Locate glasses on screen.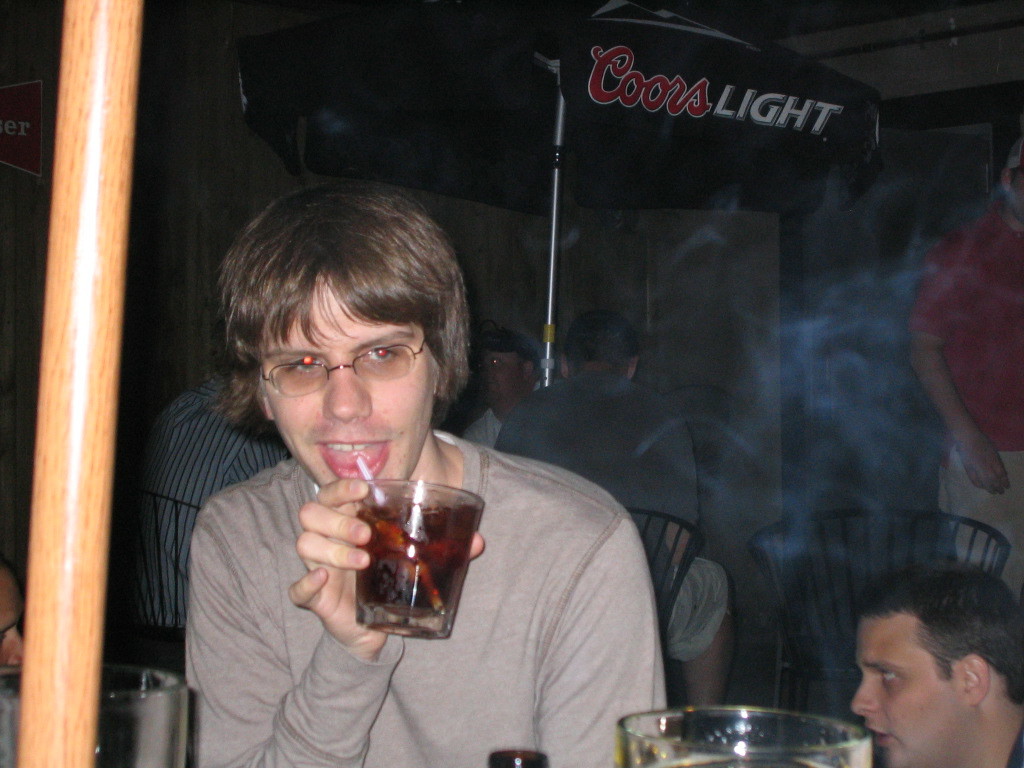
On screen at <bbox>468, 358, 528, 373</bbox>.
